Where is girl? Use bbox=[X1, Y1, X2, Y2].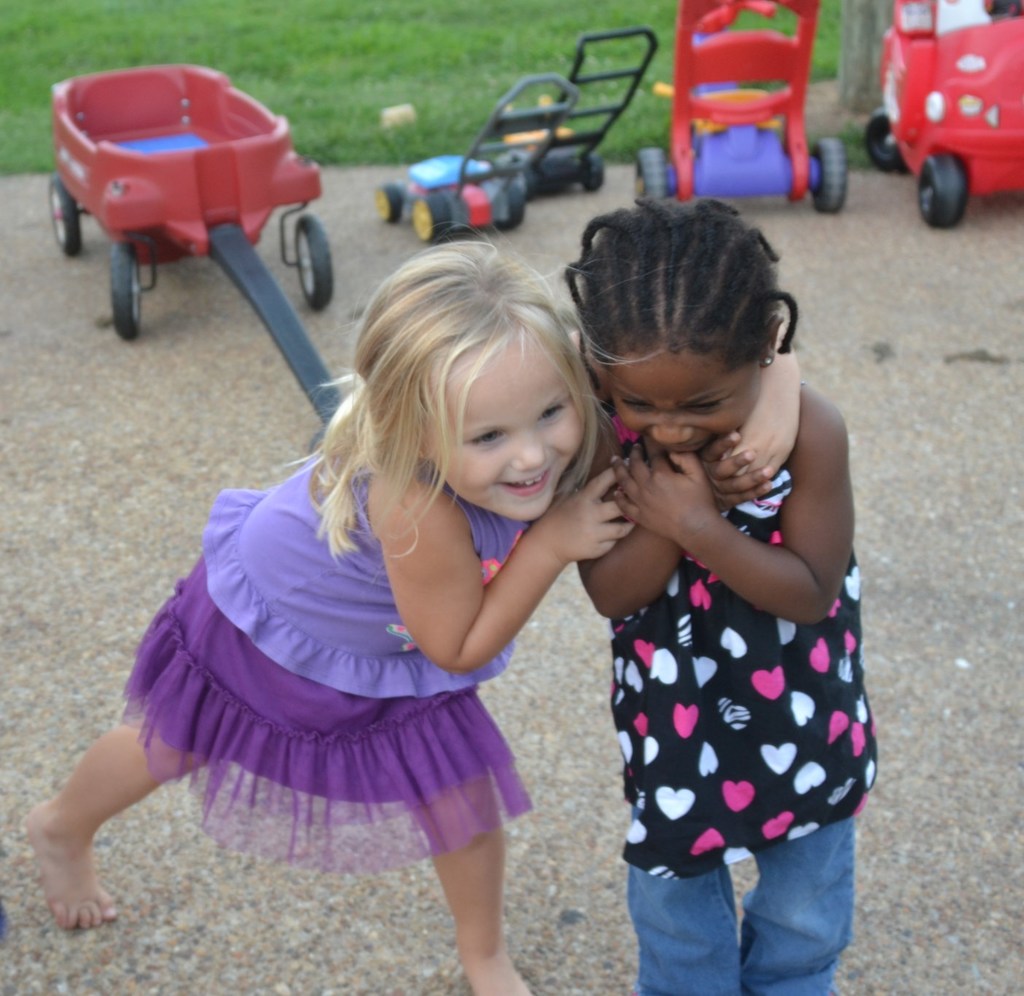
bbox=[26, 218, 799, 995].
